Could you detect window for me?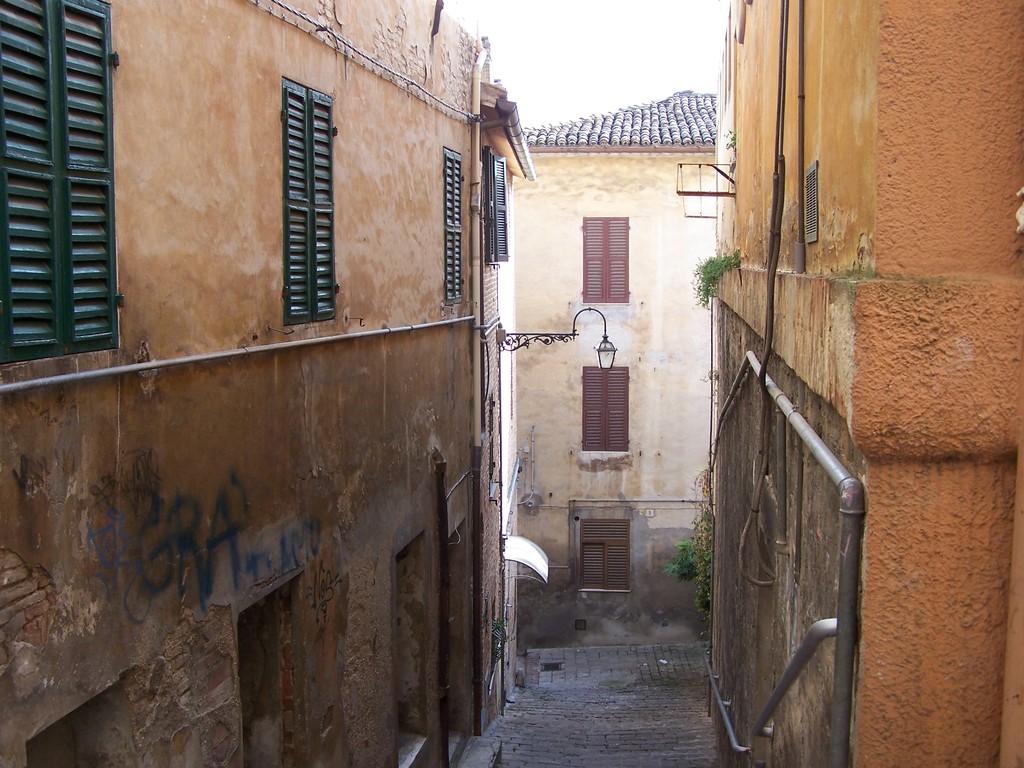
Detection result: detection(444, 147, 463, 302).
